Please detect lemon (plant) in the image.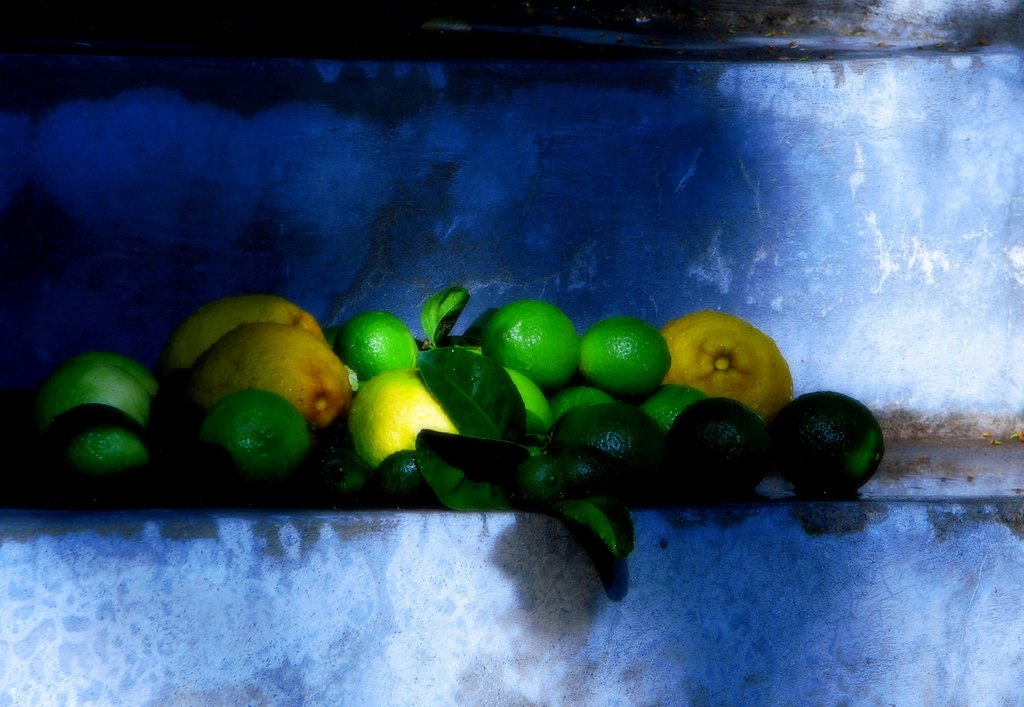
(left=333, top=315, right=422, bottom=374).
